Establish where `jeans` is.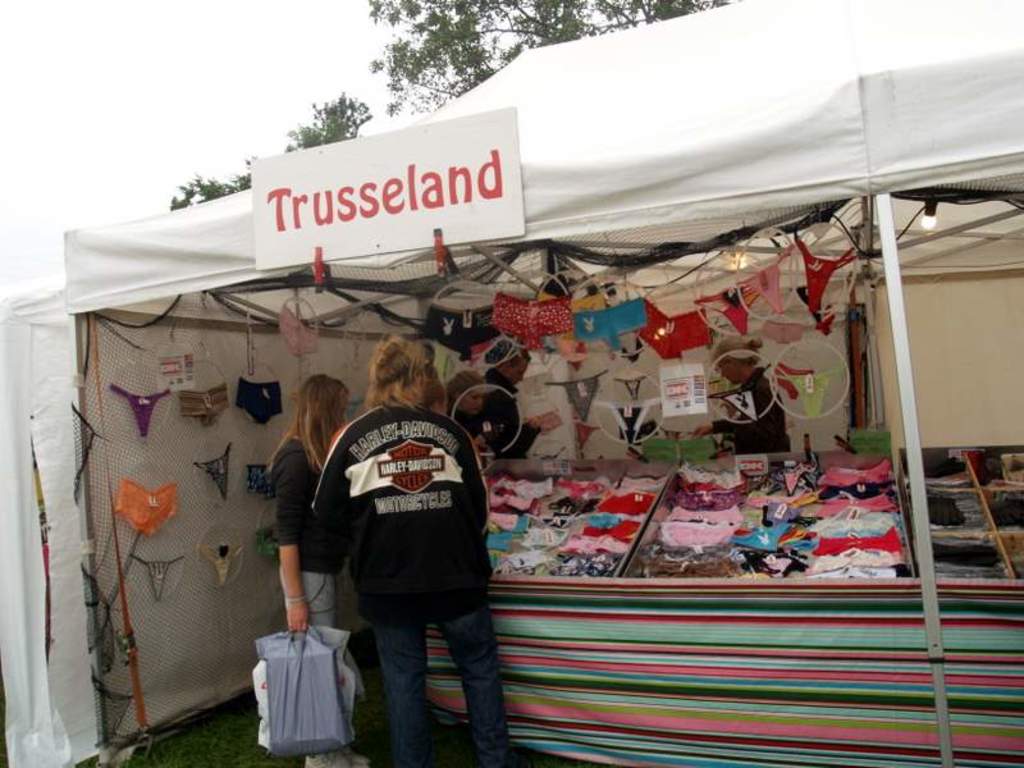
Established at x1=355, y1=591, x2=511, y2=765.
